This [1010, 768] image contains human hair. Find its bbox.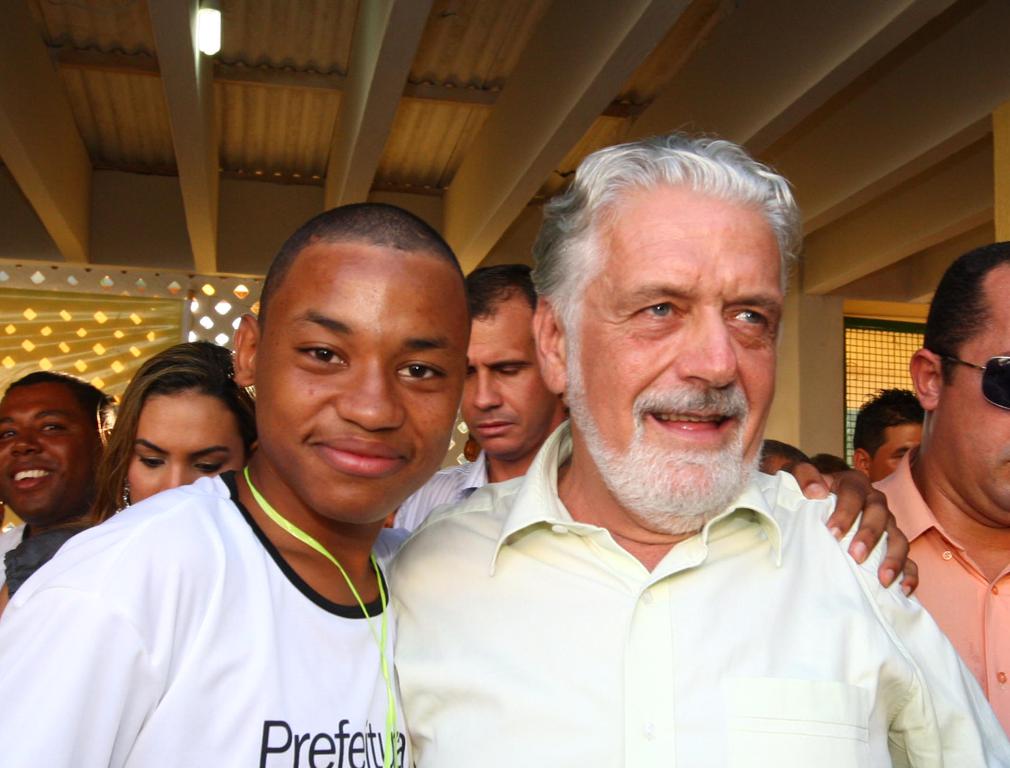
l=809, t=453, r=851, b=475.
